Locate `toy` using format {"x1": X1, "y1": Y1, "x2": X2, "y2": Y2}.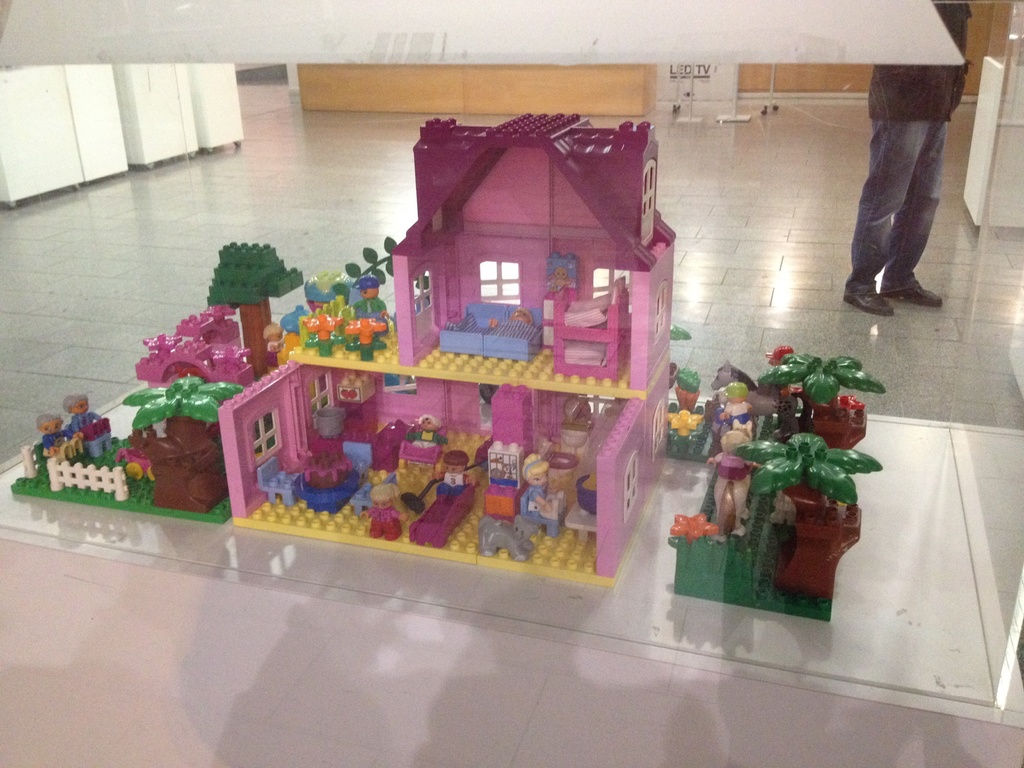
{"x1": 563, "y1": 397, "x2": 597, "y2": 437}.
